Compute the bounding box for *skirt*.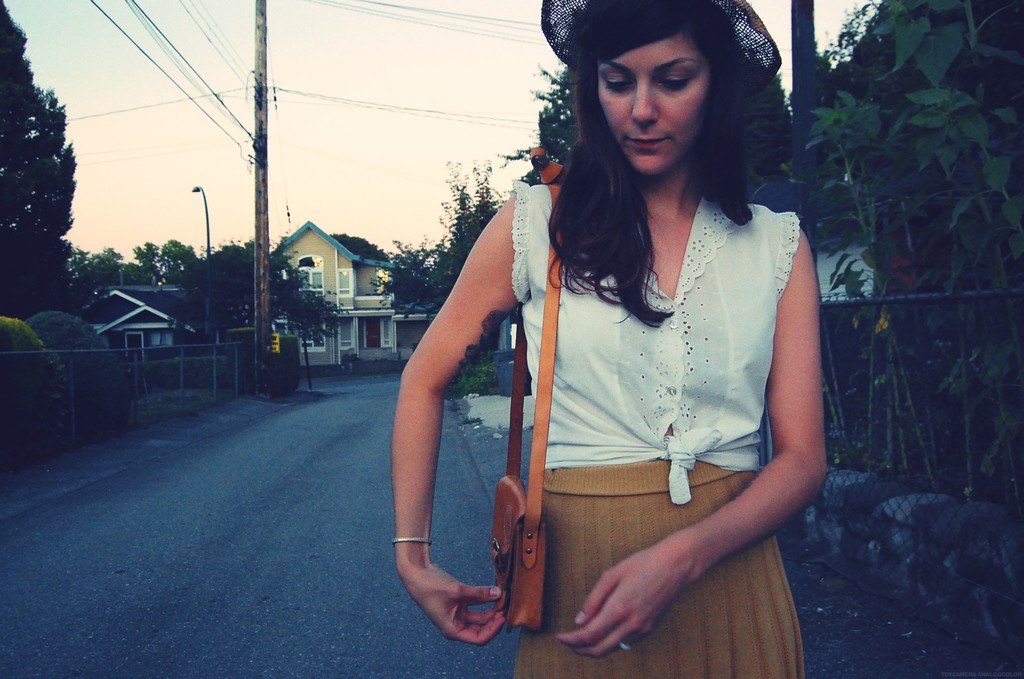
locate(514, 456, 807, 678).
